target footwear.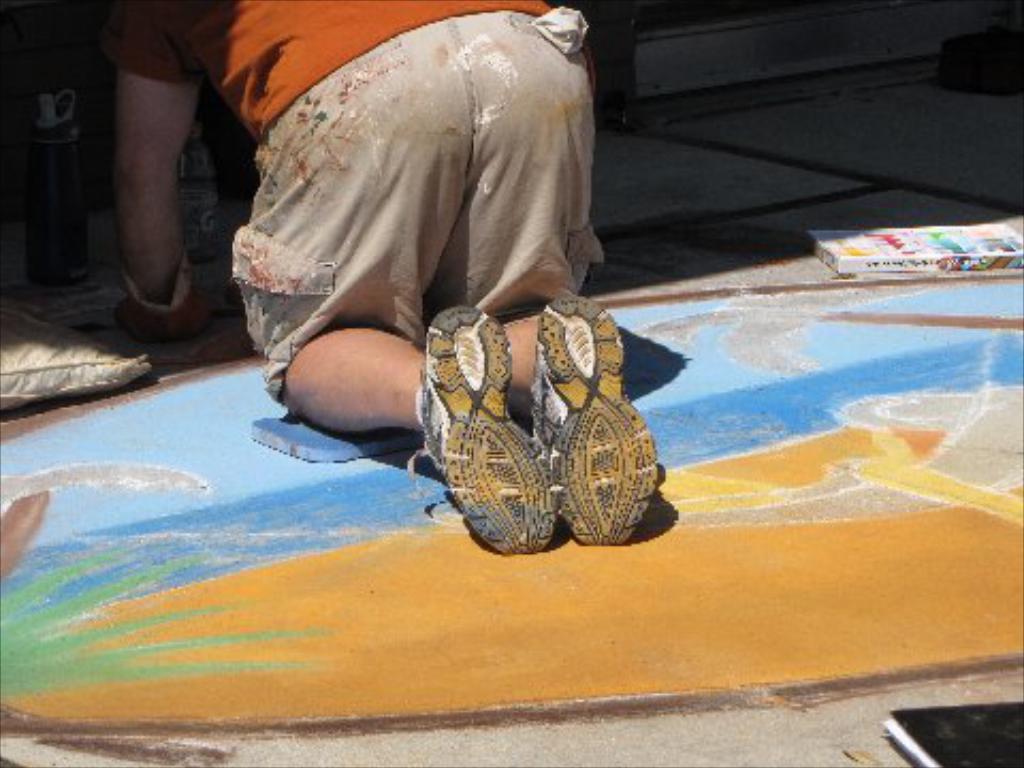
Target region: rect(529, 297, 657, 544).
